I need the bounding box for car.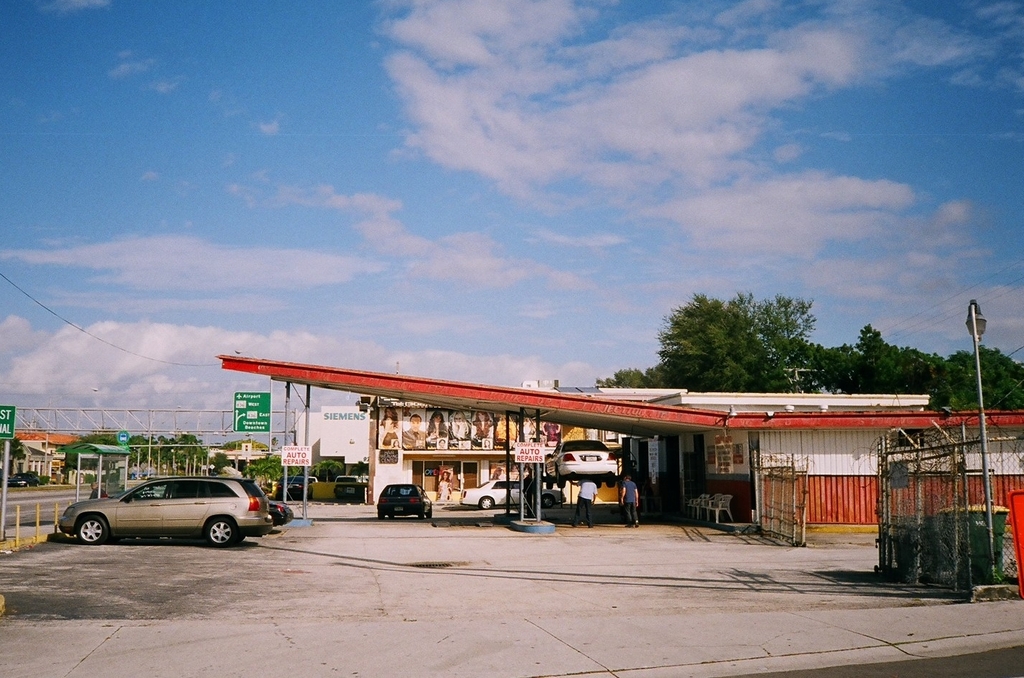
Here it is: pyautogui.locateOnScreen(332, 472, 361, 508).
